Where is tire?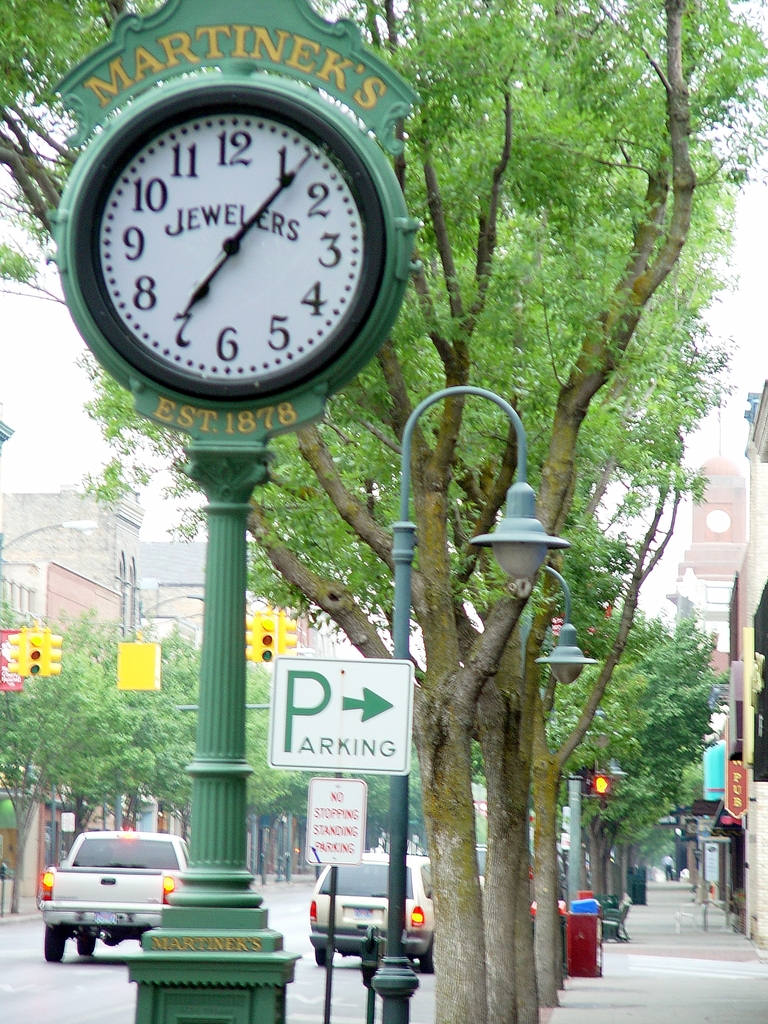
crop(312, 949, 332, 966).
